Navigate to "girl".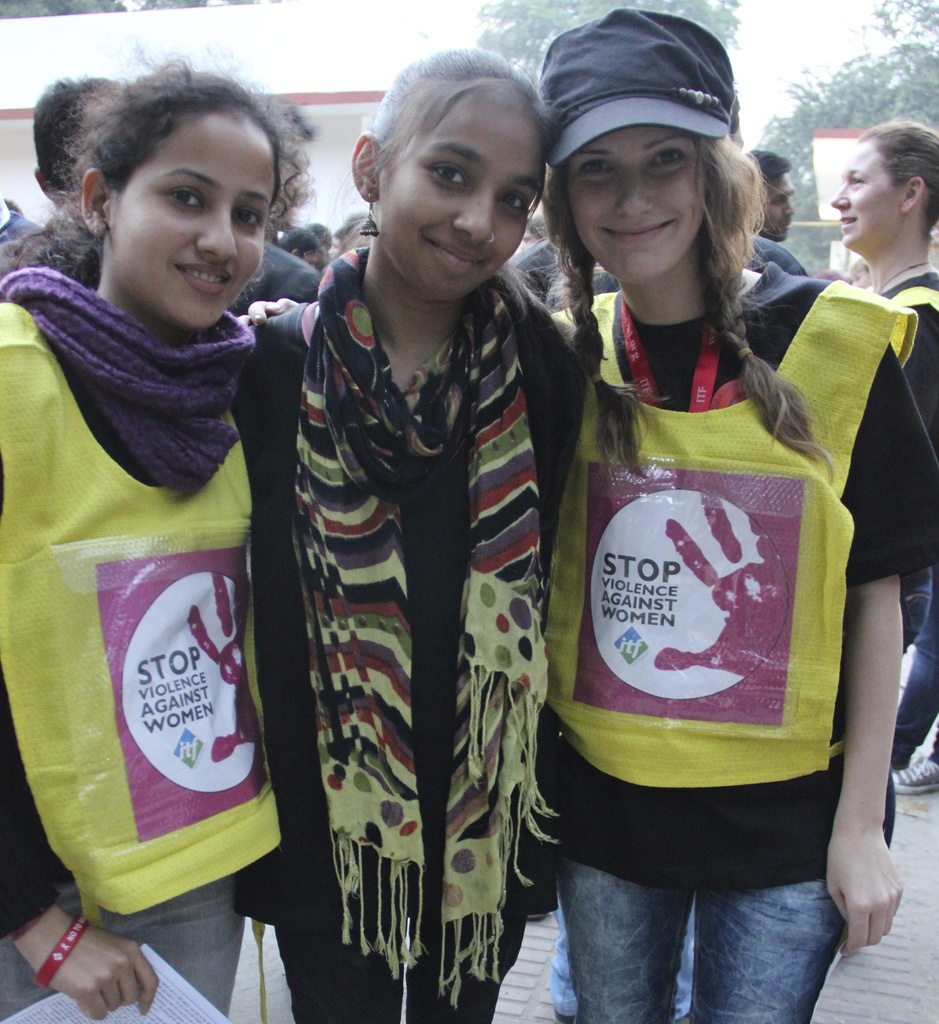
Navigation target: [x1=221, y1=49, x2=582, y2=1020].
